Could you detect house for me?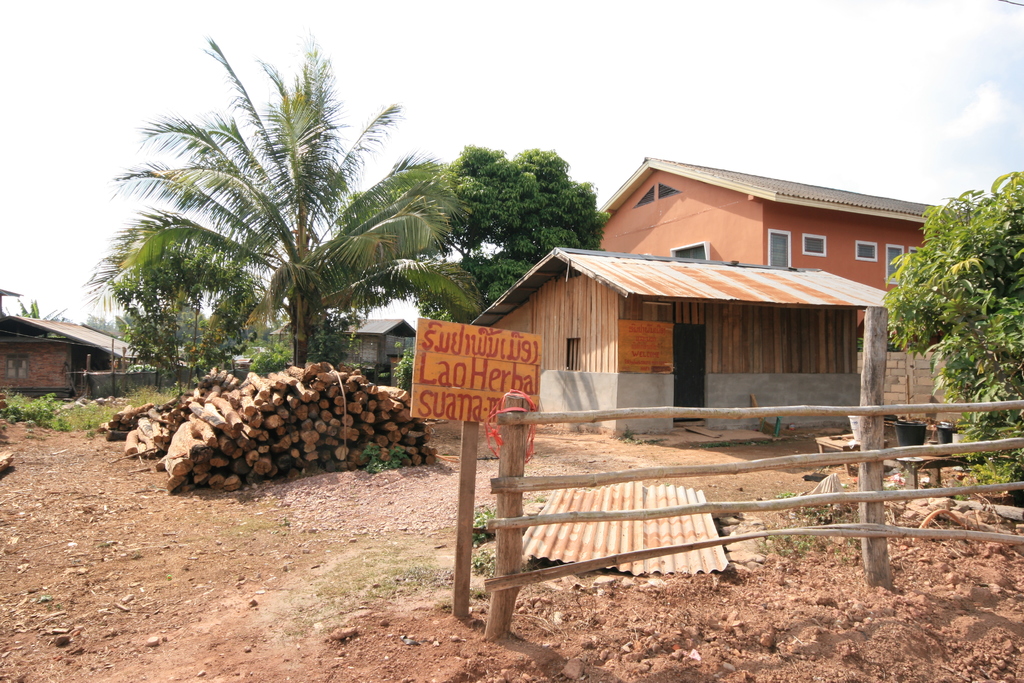
Detection result: 2, 314, 153, 394.
